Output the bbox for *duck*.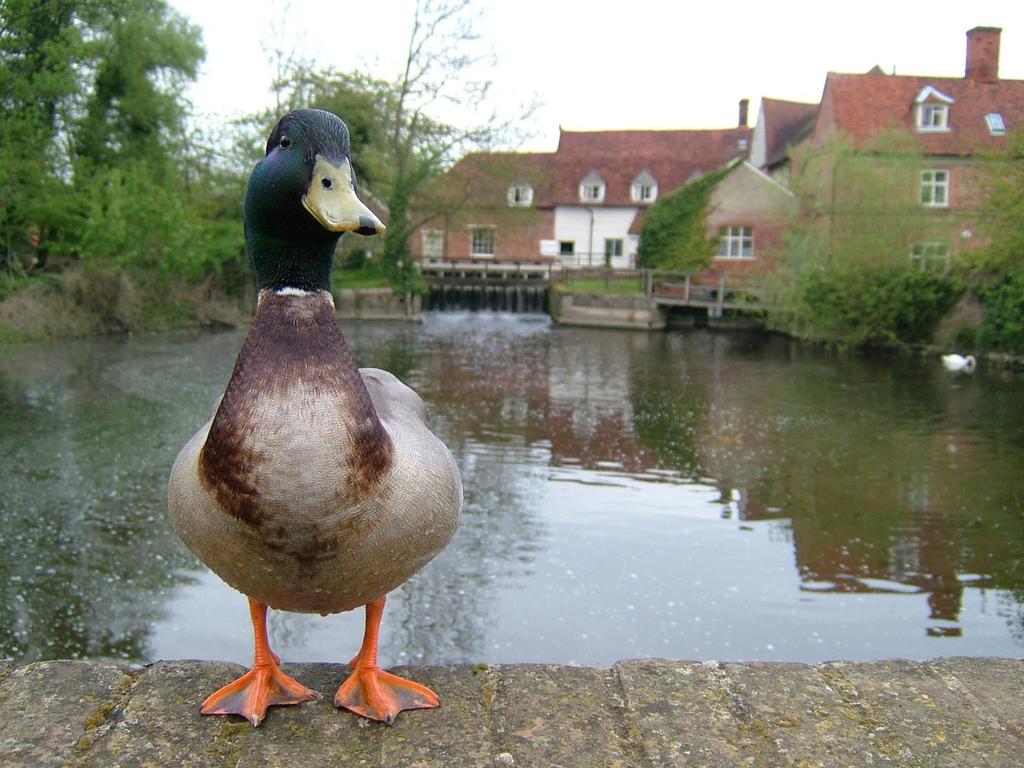
l=936, t=349, r=975, b=373.
